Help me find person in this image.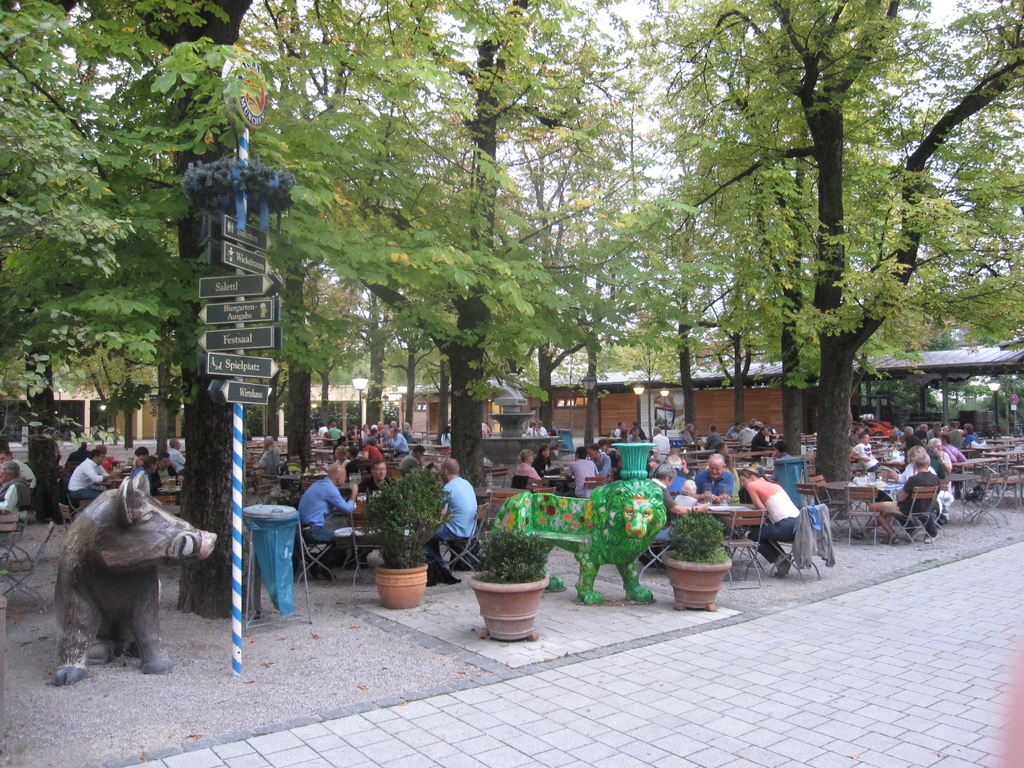
Found it: <bbox>561, 444, 598, 499</bbox>.
